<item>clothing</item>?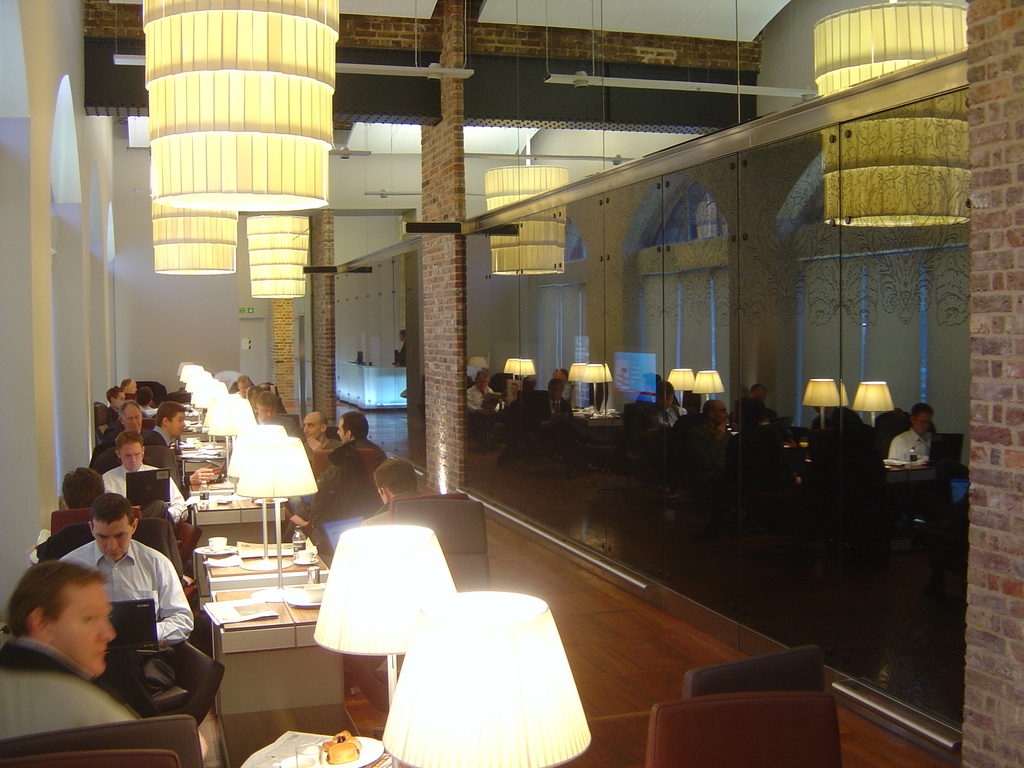
box=[139, 414, 187, 502]
